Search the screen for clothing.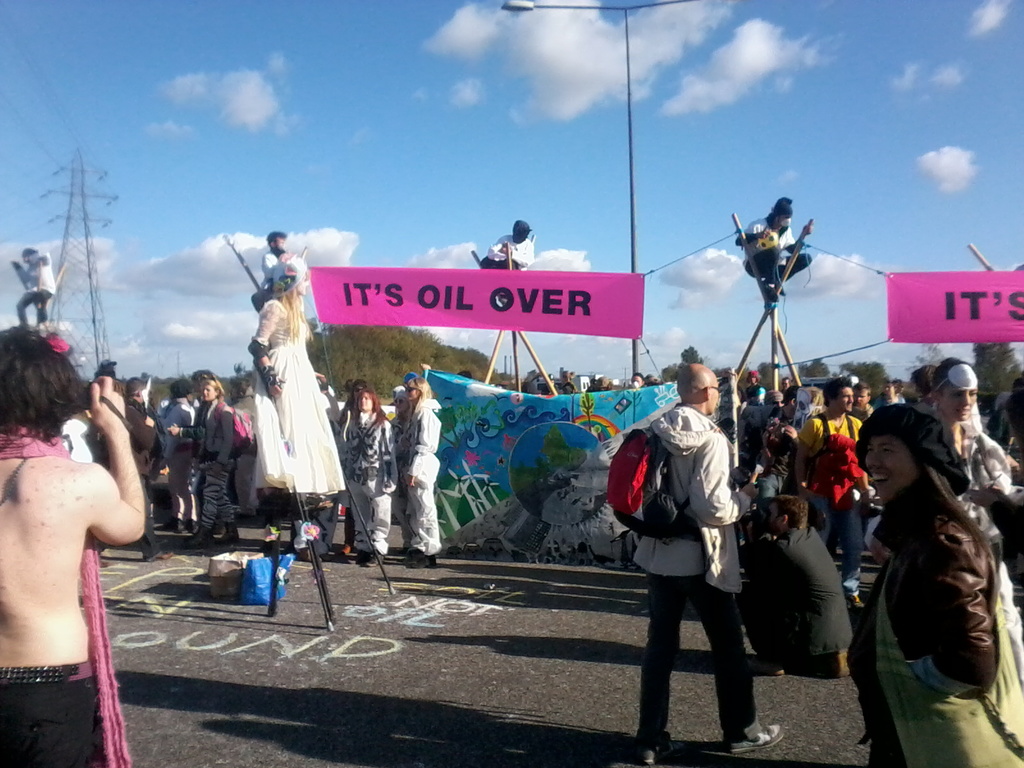
Found at left=848, top=402, right=870, bottom=420.
